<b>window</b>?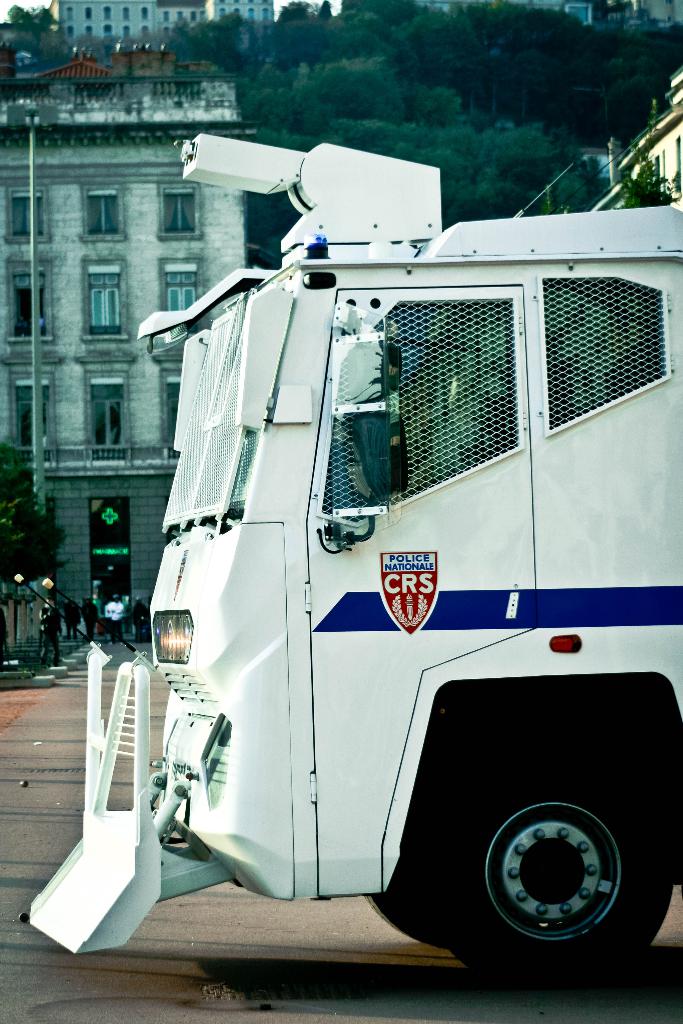
l=165, t=257, r=197, b=312
